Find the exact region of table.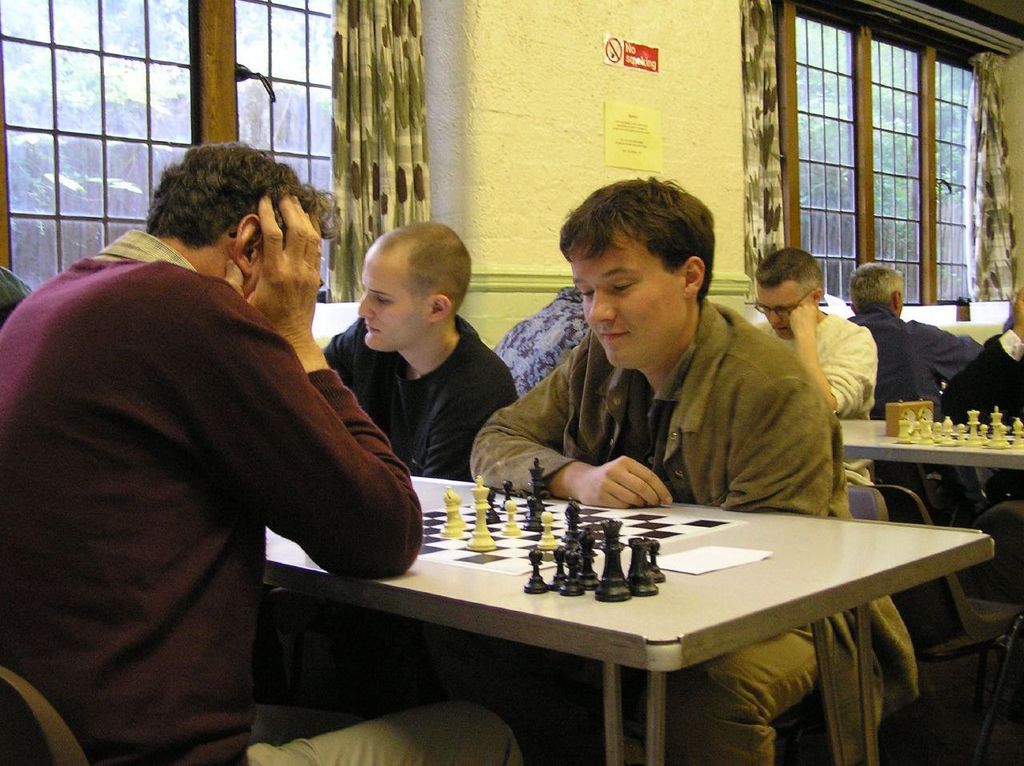
Exact region: detection(234, 472, 986, 754).
